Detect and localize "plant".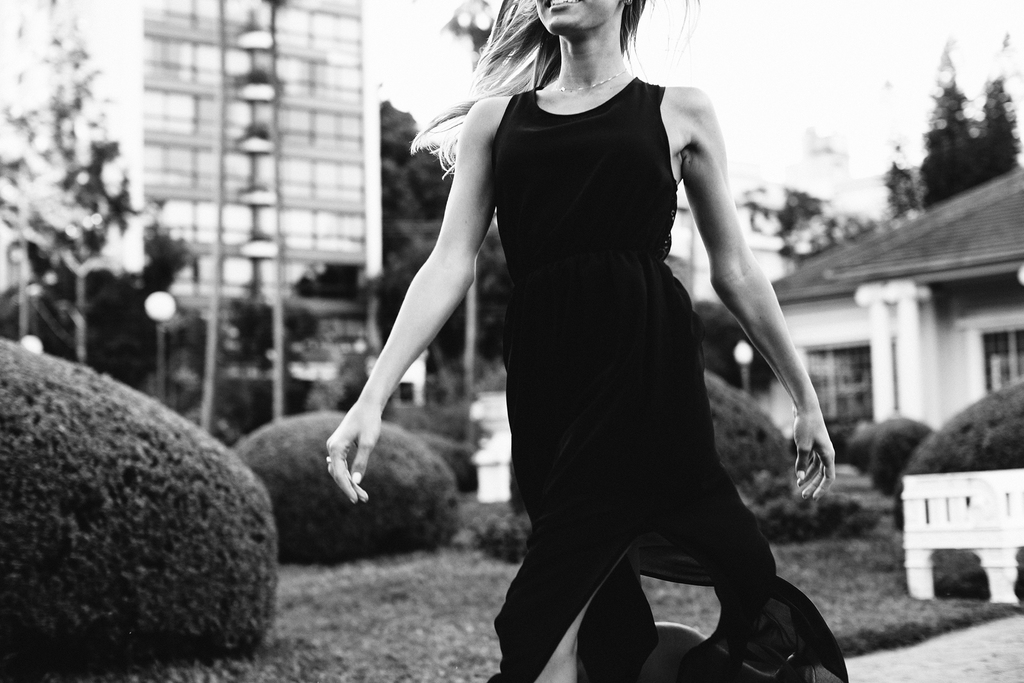
Localized at box=[227, 406, 460, 562].
